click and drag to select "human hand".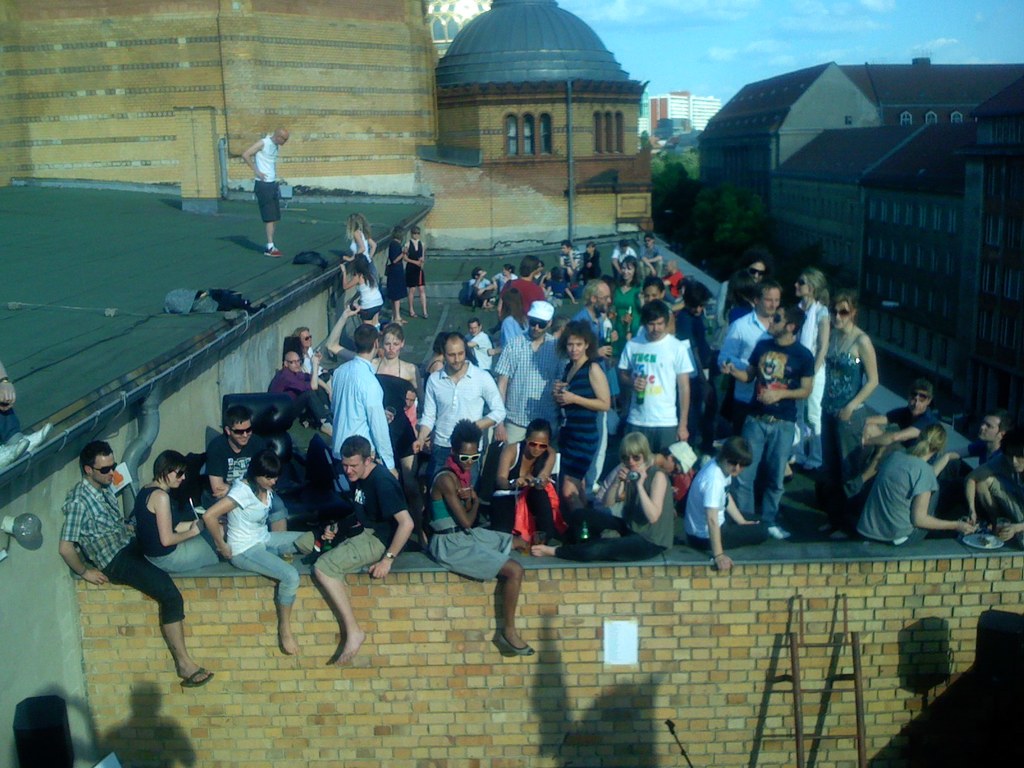
Selection: 609:331:620:343.
